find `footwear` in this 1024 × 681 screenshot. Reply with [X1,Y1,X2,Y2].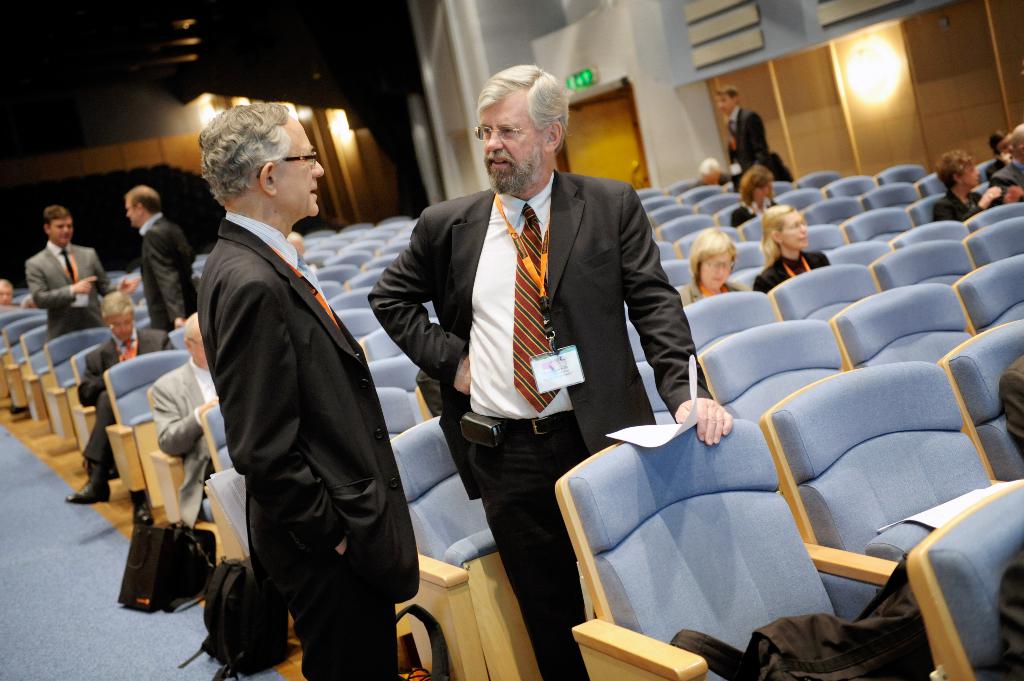
[67,476,110,504].
